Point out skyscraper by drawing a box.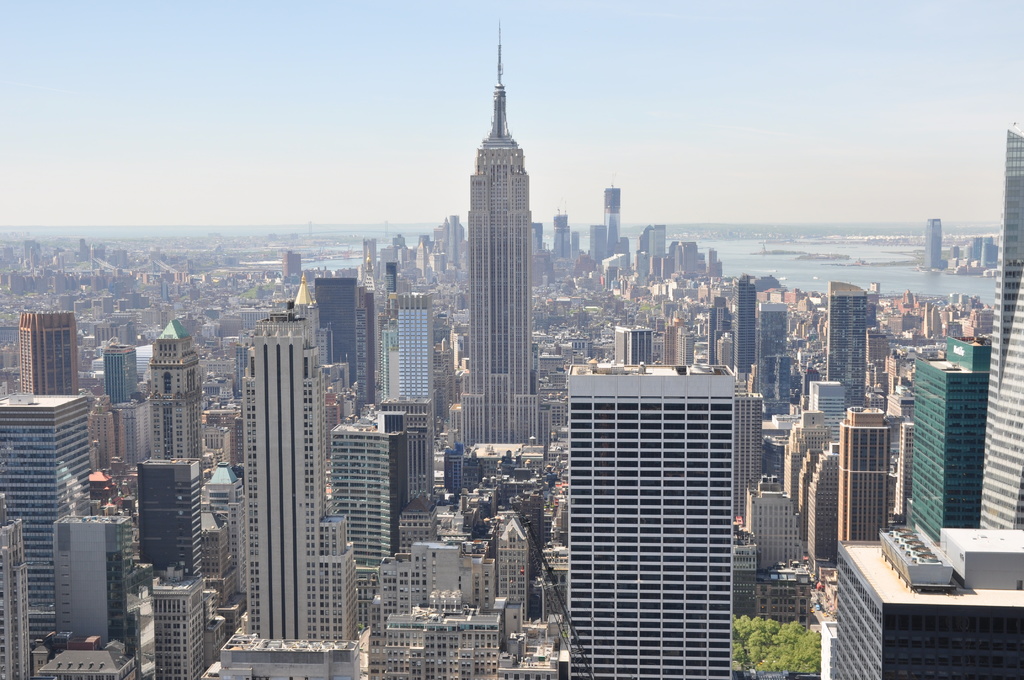
bbox=(550, 210, 570, 260).
